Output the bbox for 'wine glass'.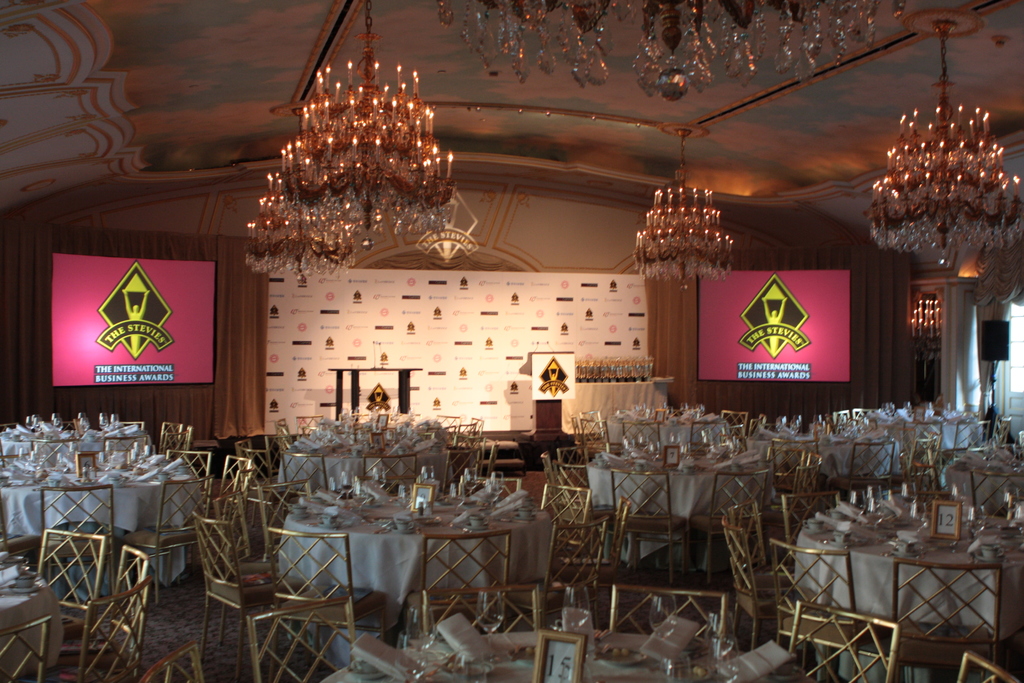
select_region(970, 509, 996, 547).
